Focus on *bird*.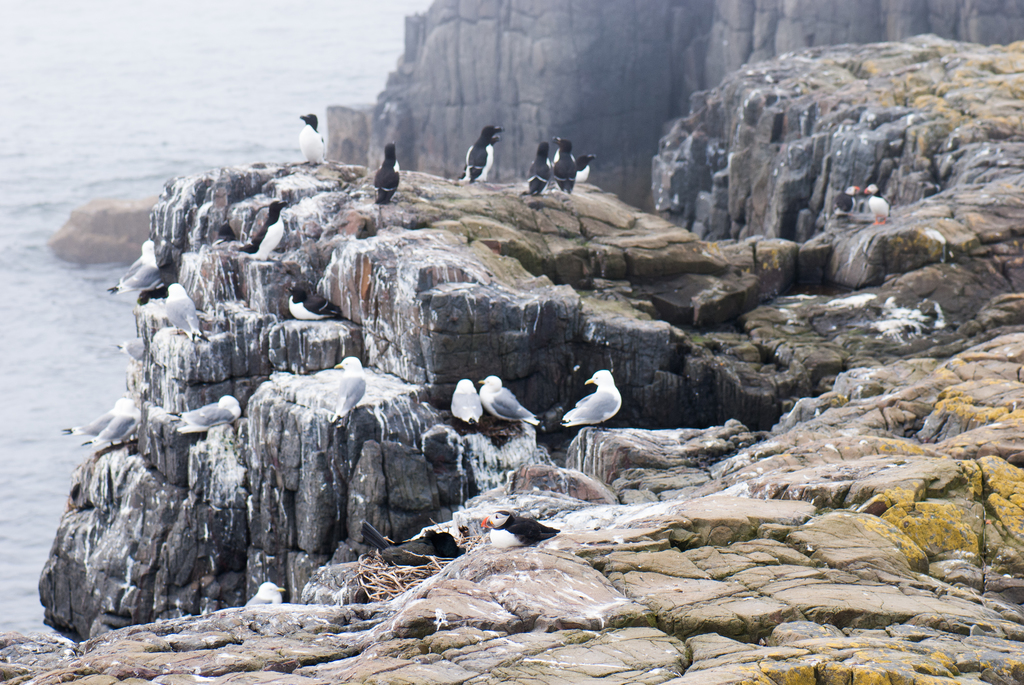
Focused at 478 374 540 427.
